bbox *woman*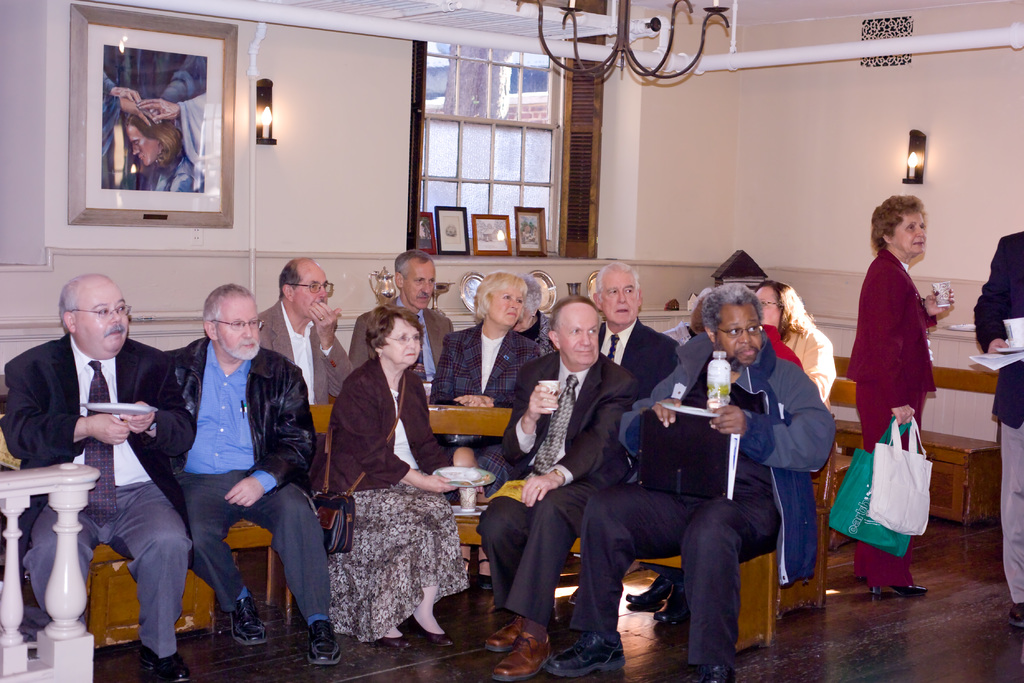
bbox(509, 268, 554, 352)
